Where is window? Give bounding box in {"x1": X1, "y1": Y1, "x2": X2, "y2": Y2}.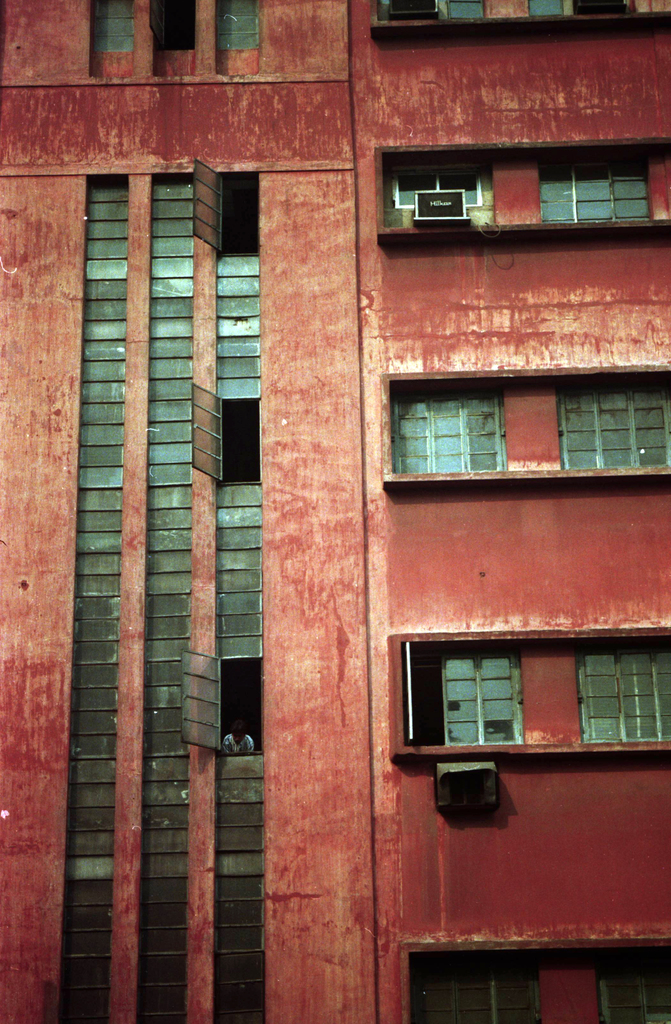
{"x1": 382, "y1": 147, "x2": 499, "y2": 228}.
